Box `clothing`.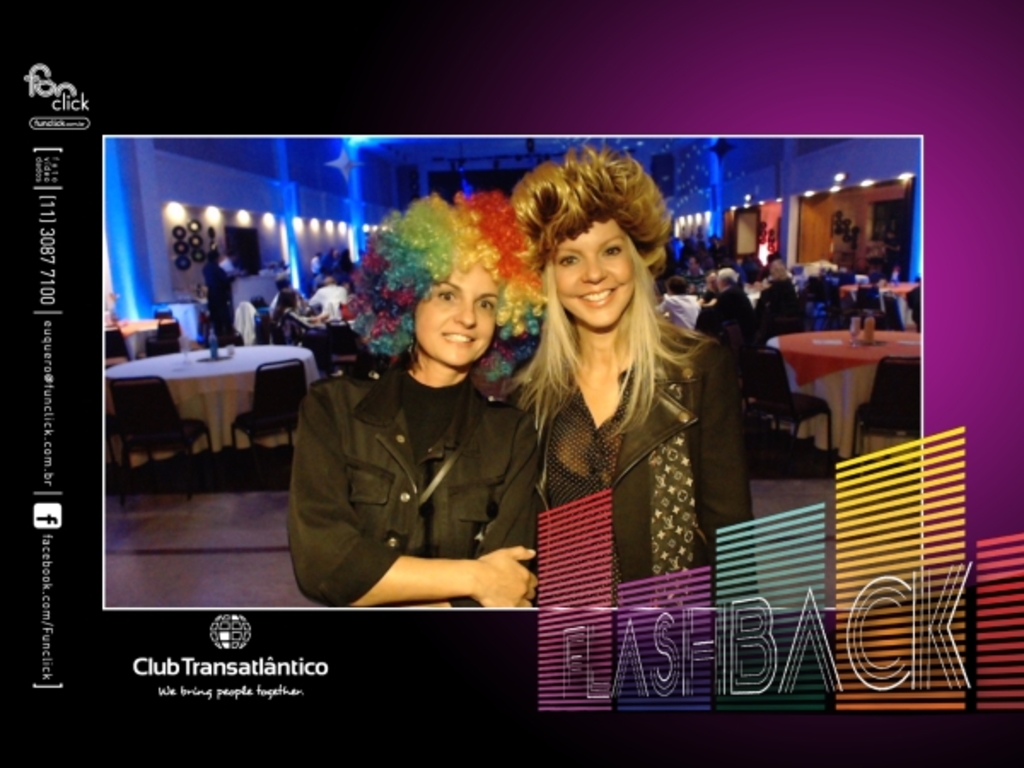
select_region(205, 261, 230, 324).
